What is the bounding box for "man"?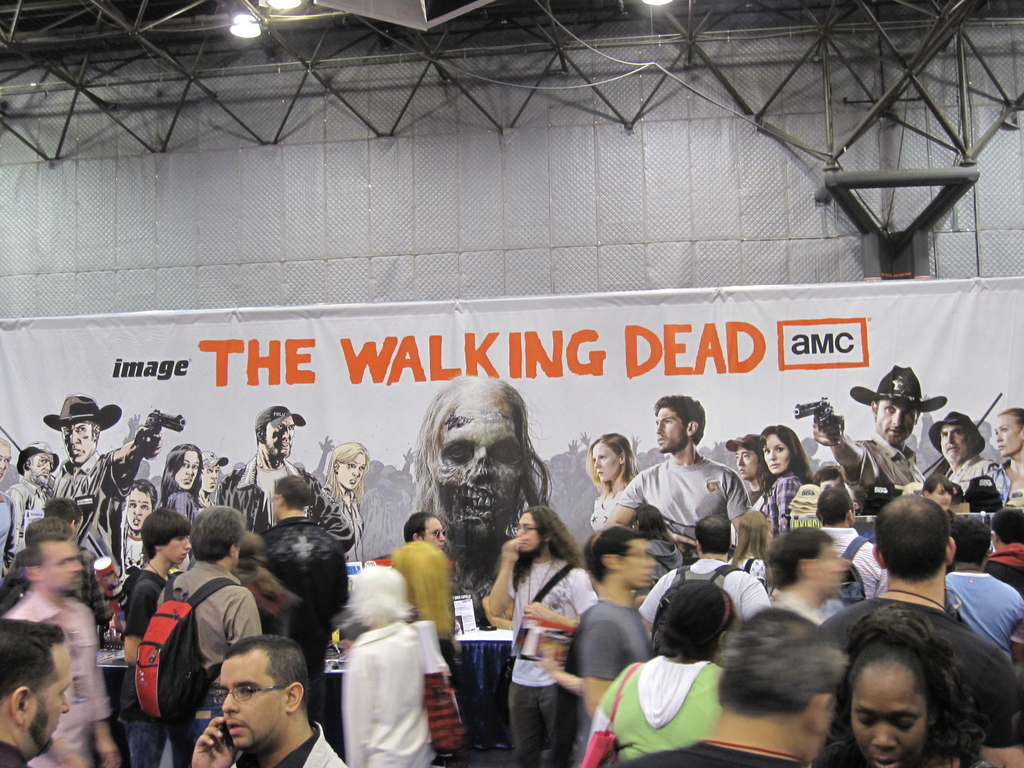
l=920, t=404, r=987, b=484.
